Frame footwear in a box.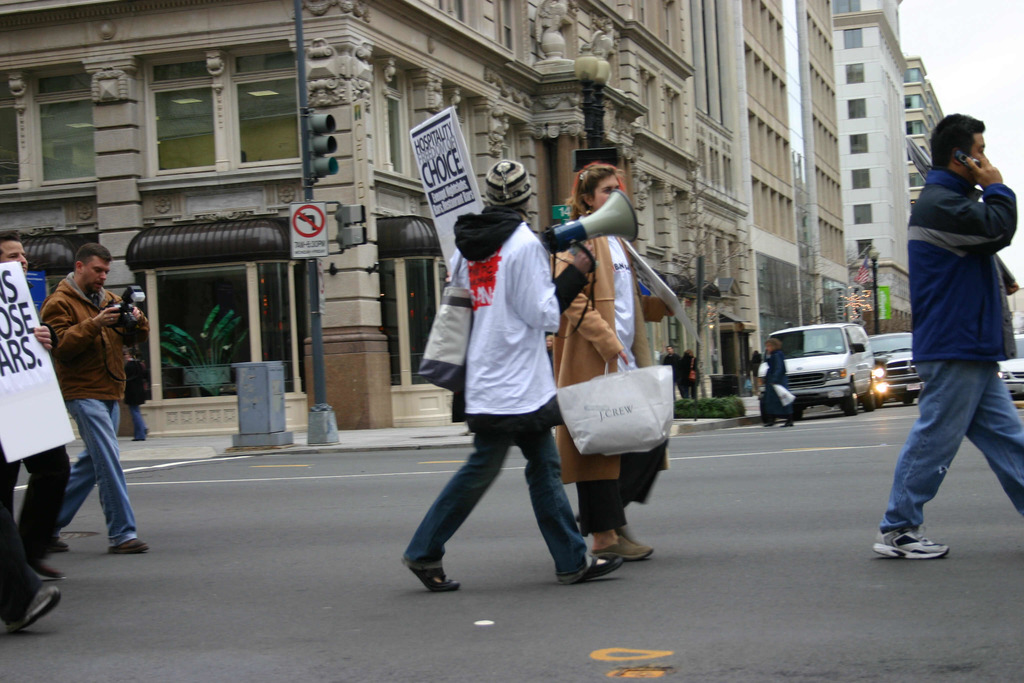
{"x1": 763, "y1": 420, "x2": 772, "y2": 428}.
